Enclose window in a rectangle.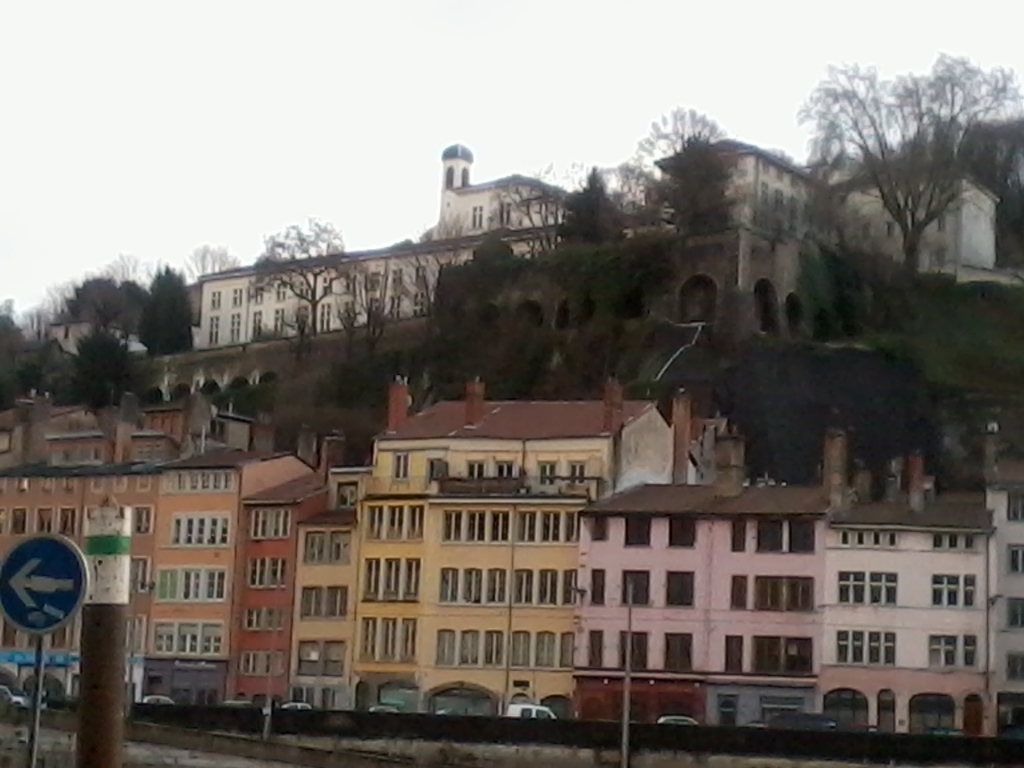
detection(435, 509, 509, 540).
